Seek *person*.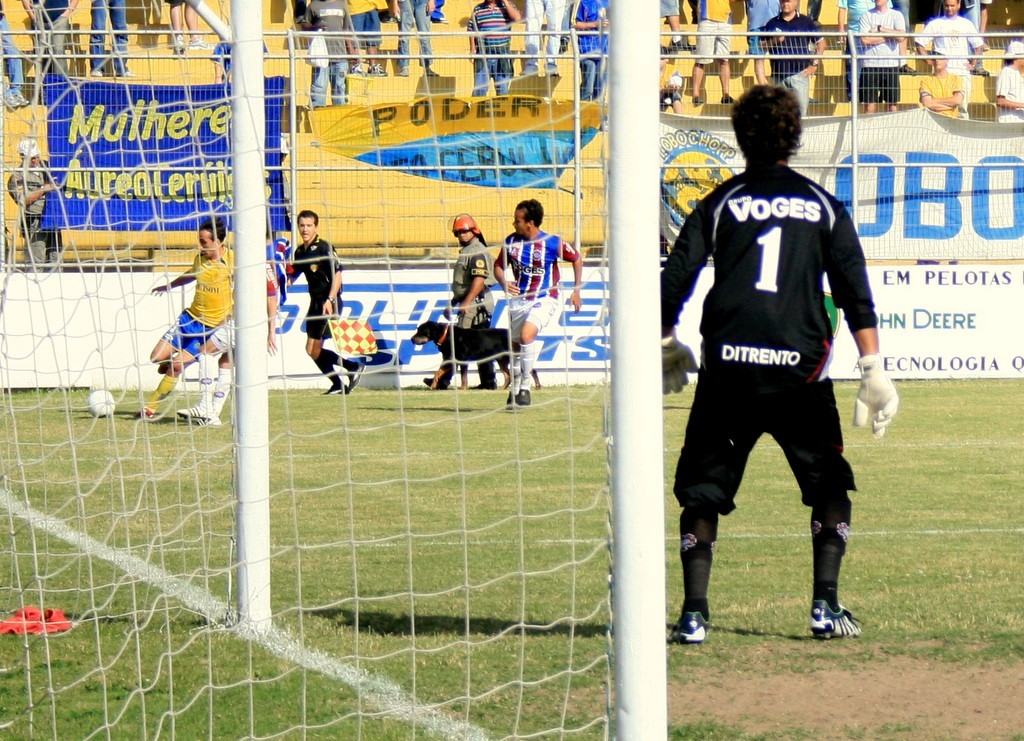
rect(563, 0, 608, 104).
